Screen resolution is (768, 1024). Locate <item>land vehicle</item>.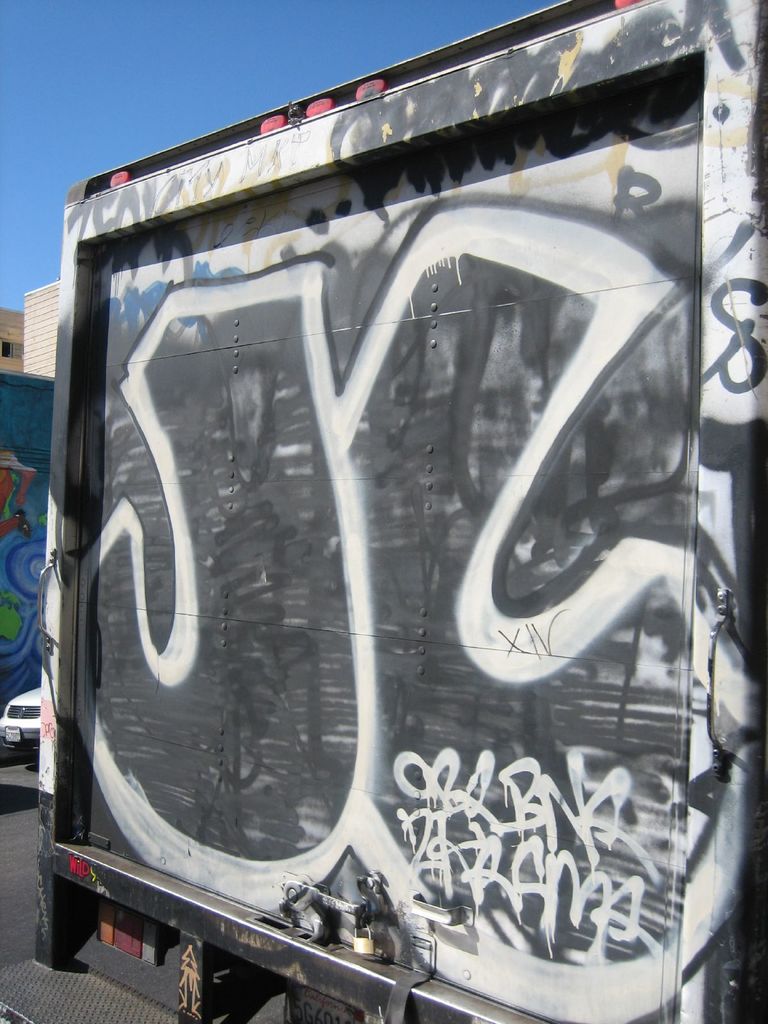
pyautogui.locateOnScreen(0, 687, 38, 745).
